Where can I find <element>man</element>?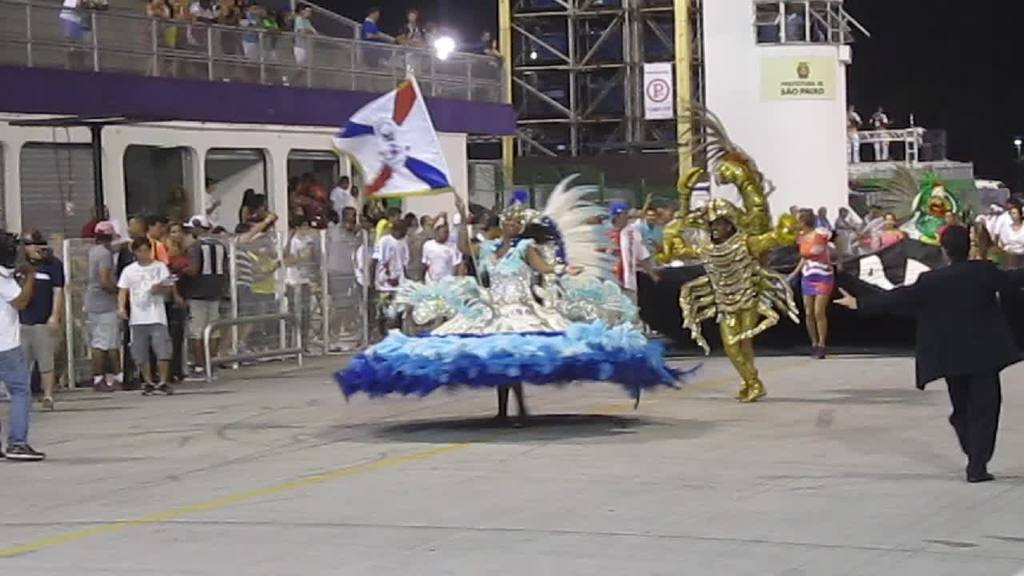
You can find it at l=142, t=216, r=178, b=280.
